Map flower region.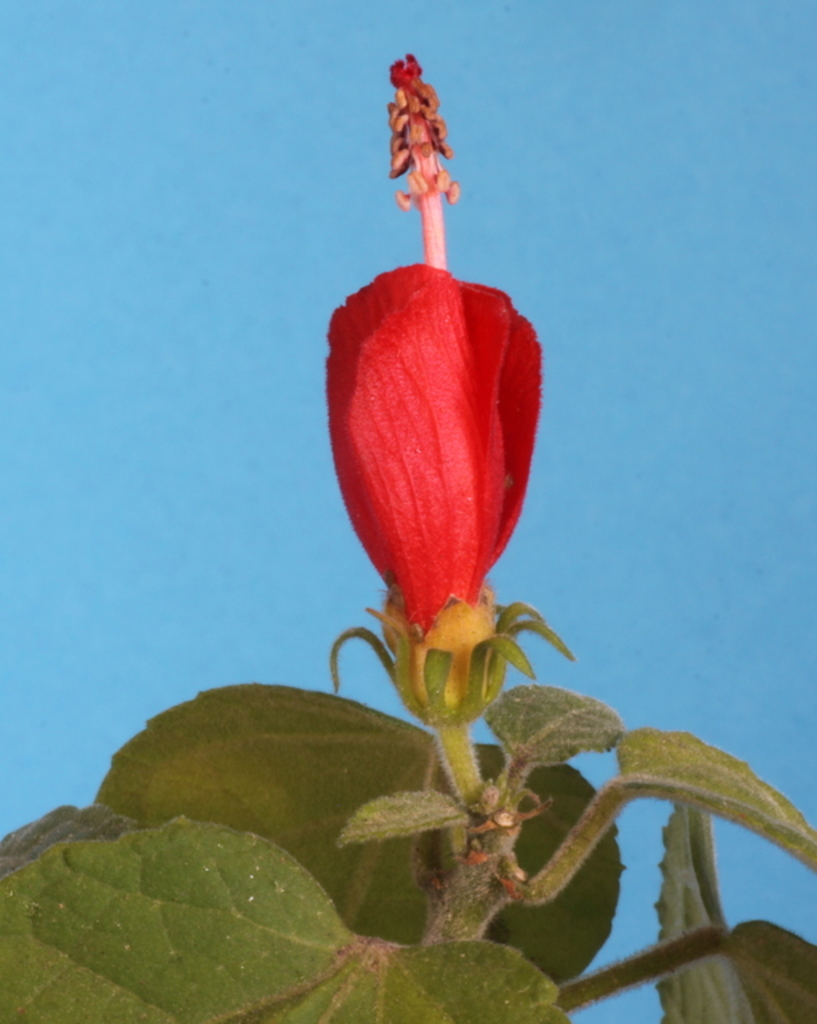
Mapped to box=[327, 48, 584, 725].
